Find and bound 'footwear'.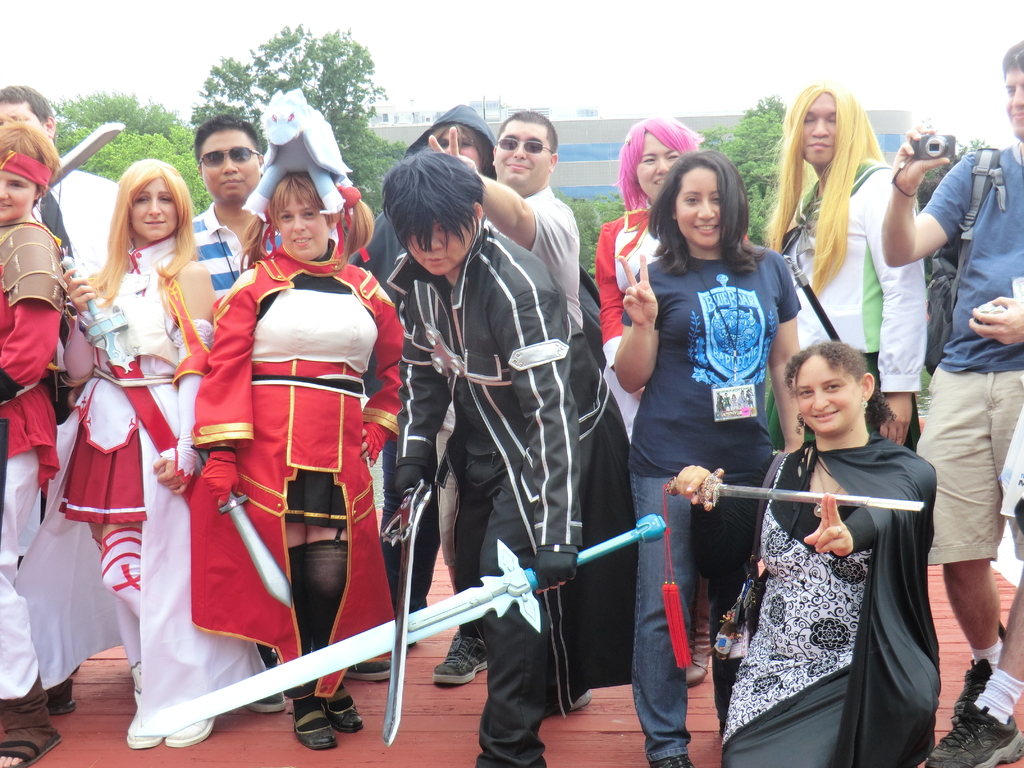
Bound: 342,662,392,680.
